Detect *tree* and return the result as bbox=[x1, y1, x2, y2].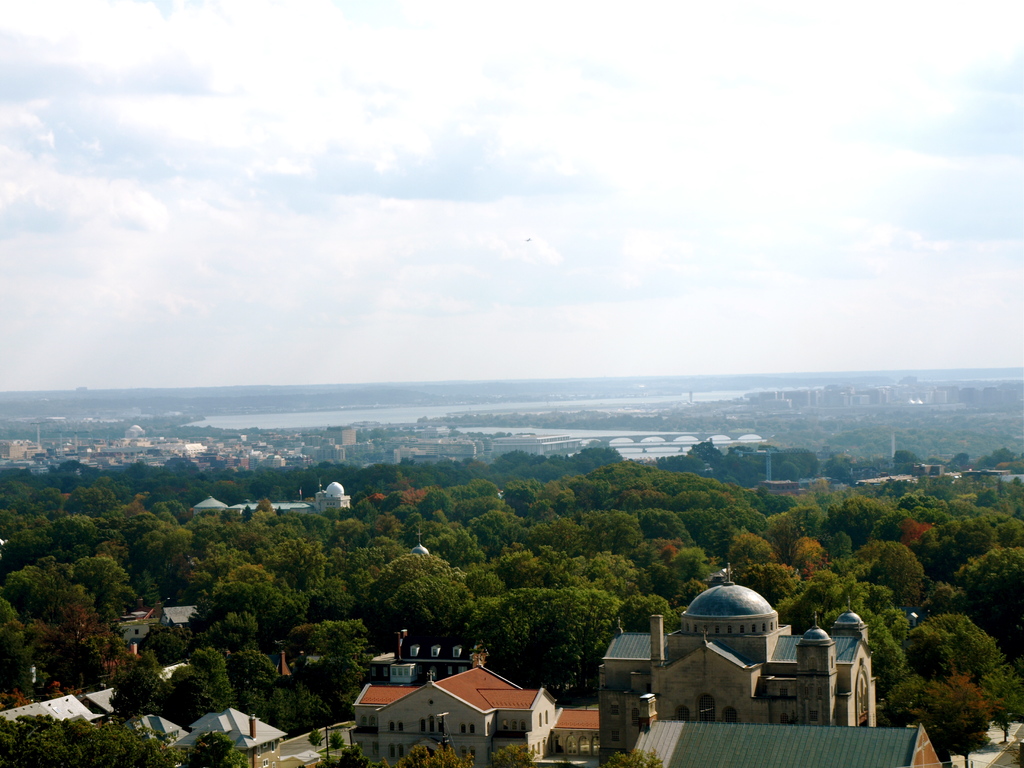
bbox=[916, 669, 988, 767].
